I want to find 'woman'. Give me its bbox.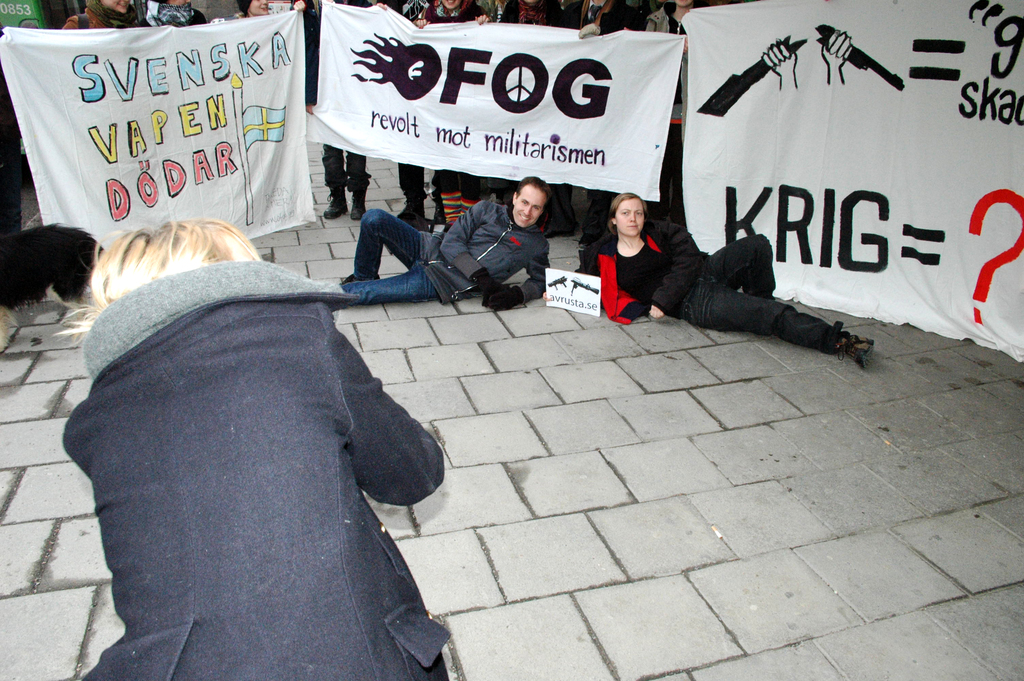
BBox(42, 150, 486, 677).
